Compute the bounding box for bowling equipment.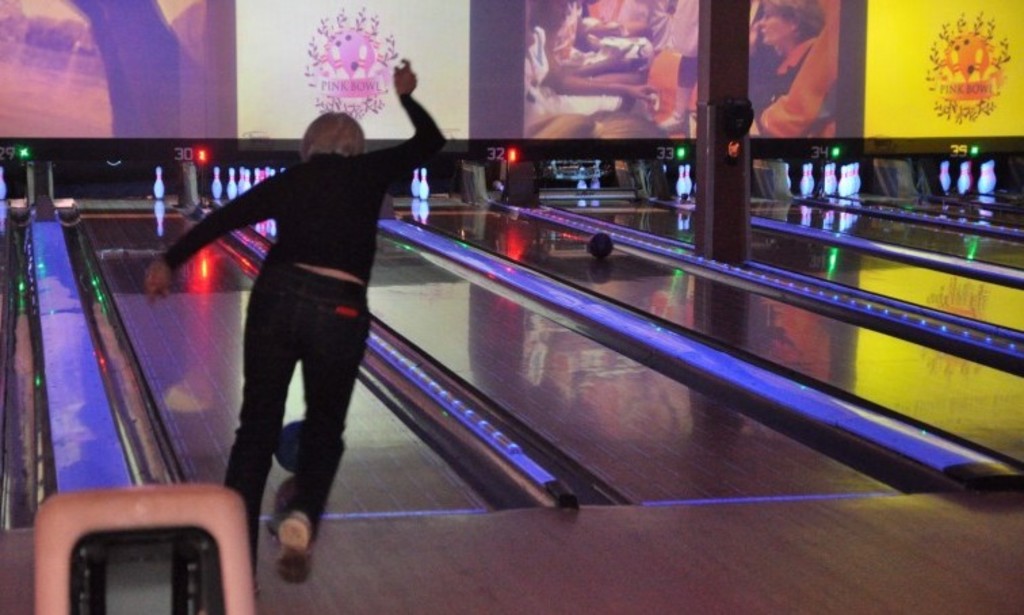
bbox(417, 165, 428, 203).
